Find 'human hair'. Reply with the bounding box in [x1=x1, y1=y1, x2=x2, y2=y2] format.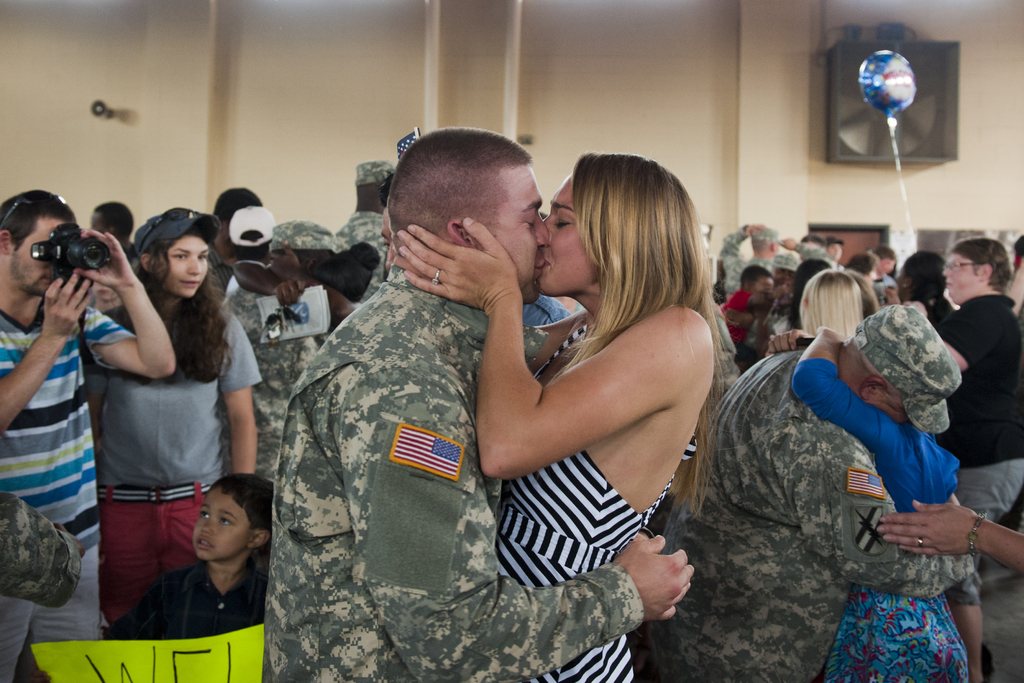
[x1=146, y1=222, x2=223, y2=378].
